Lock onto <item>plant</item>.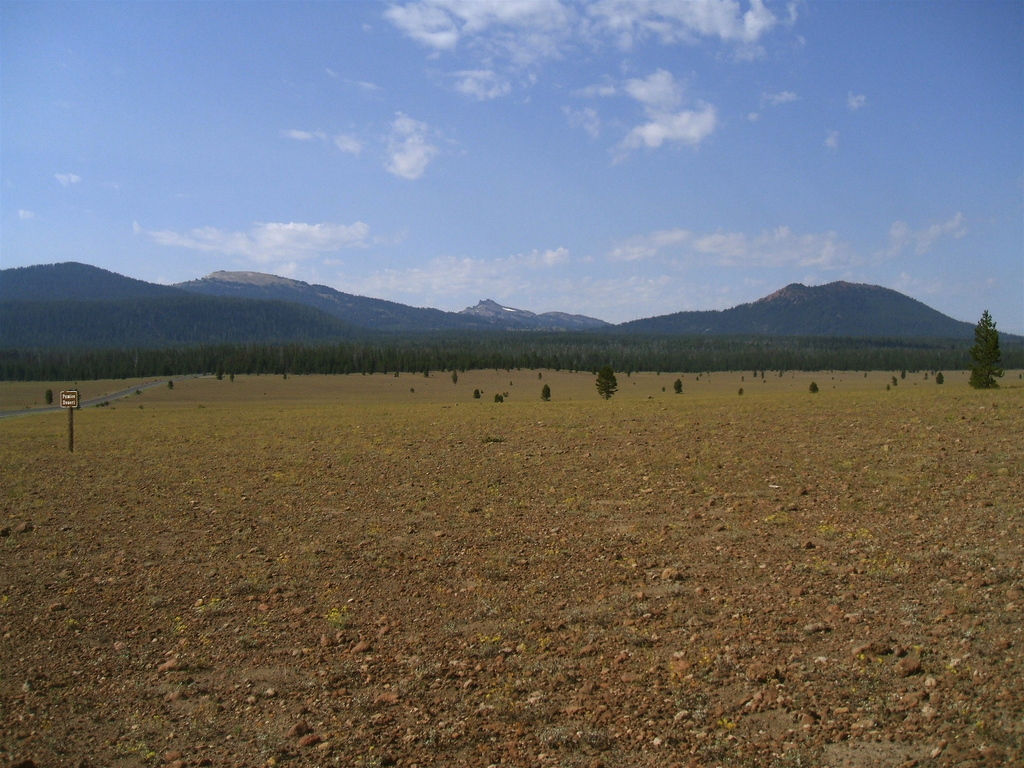
Locked: rect(509, 381, 513, 388).
